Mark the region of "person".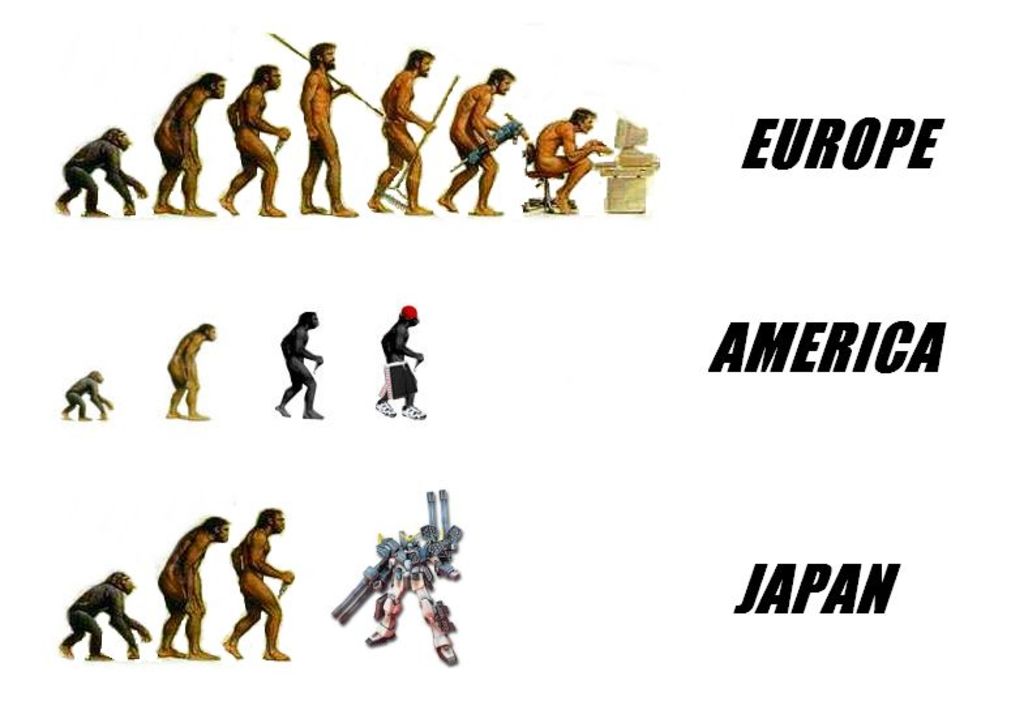
Region: crop(218, 501, 301, 663).
